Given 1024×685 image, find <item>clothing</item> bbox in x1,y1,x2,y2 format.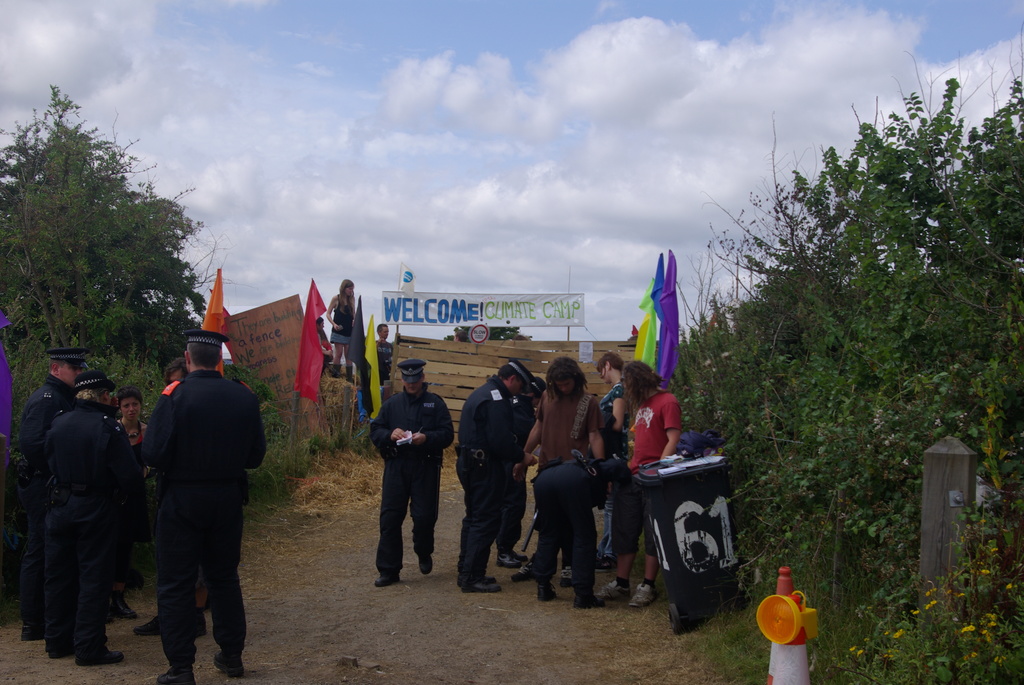
373,386,454,574.
